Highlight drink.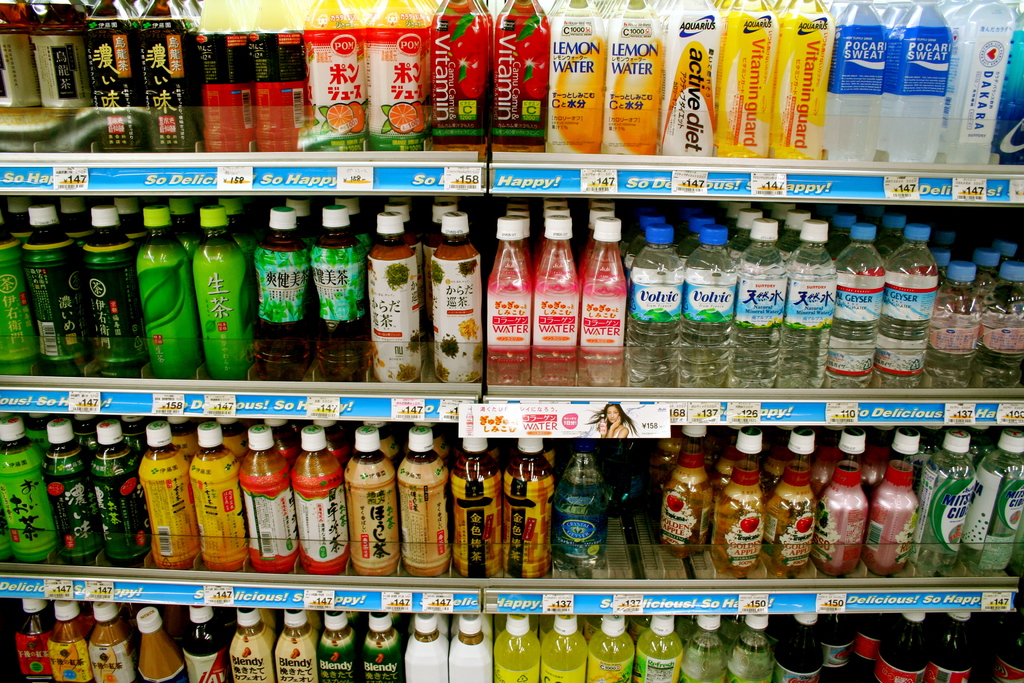
Highlighted region: select_region(12, 593, 58, 682).
